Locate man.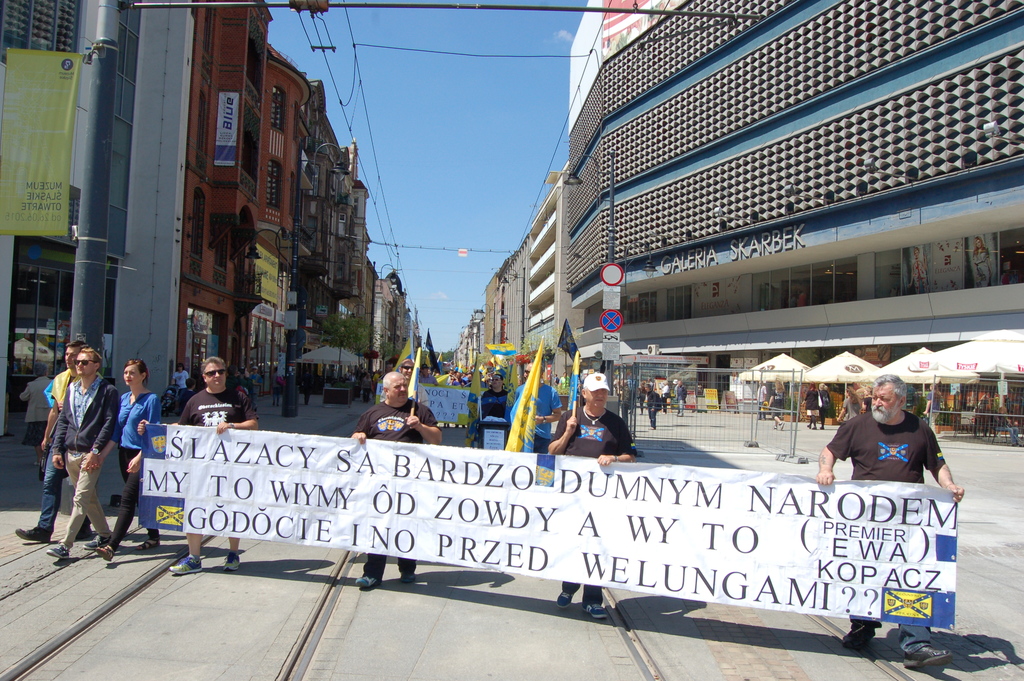
Bounding box: left=813, top=373, right=965, bottom=676.
